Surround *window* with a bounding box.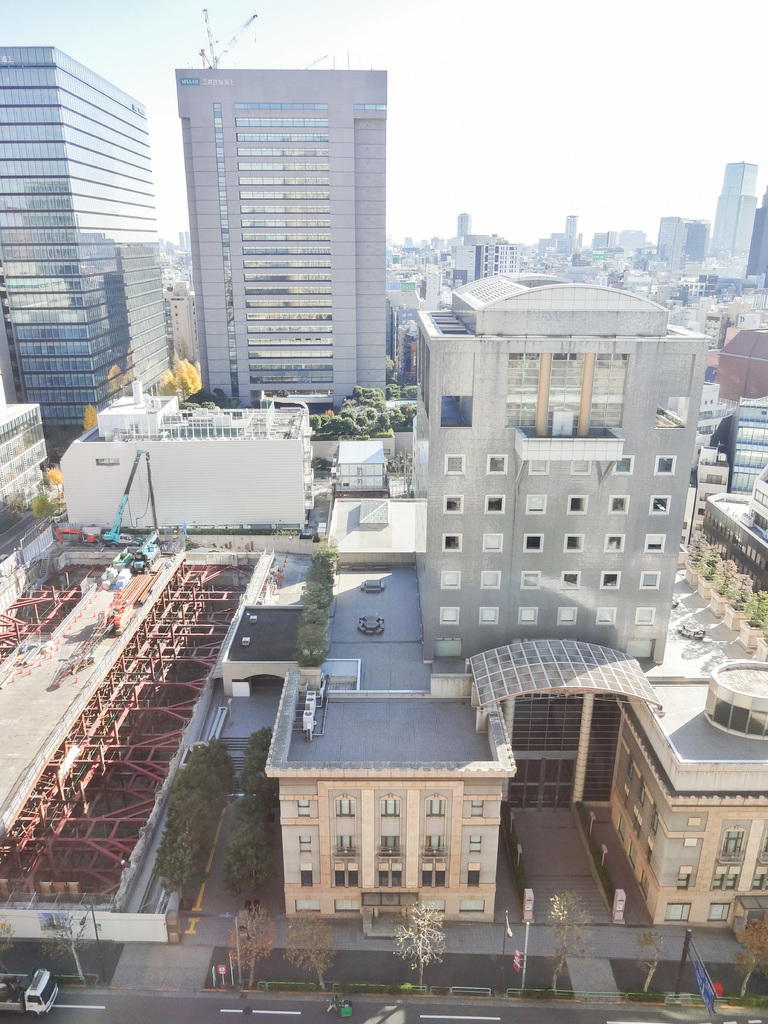
520,604,544,623.
